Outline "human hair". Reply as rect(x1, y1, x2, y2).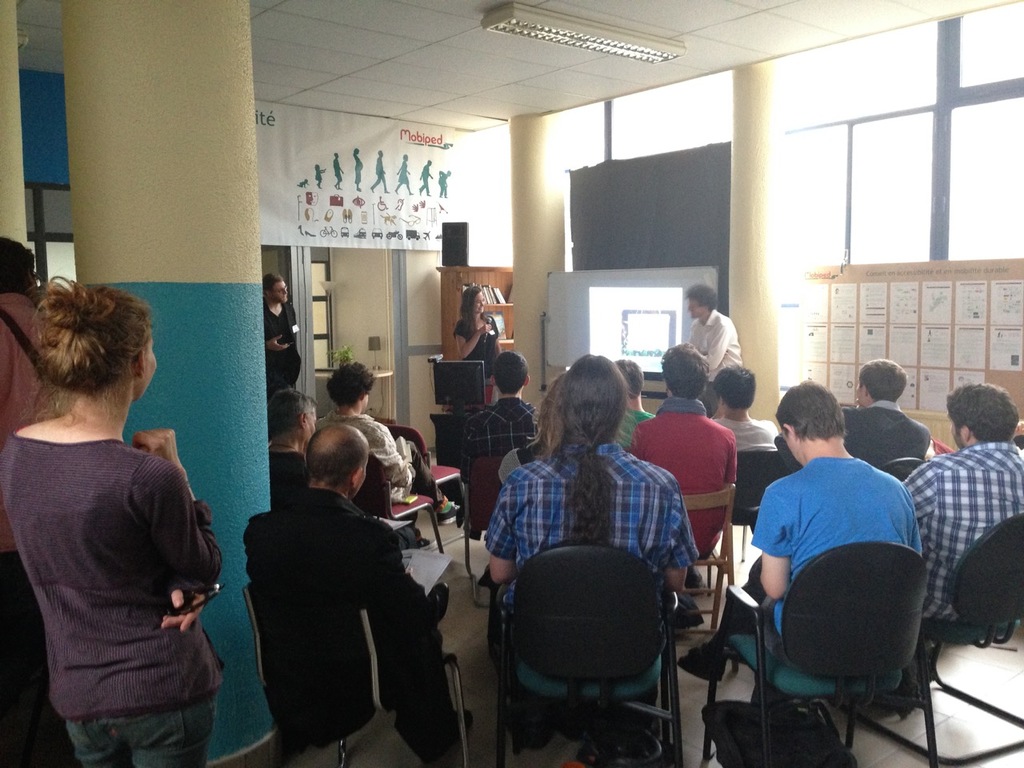
rect(777, 378, 851, 442).
